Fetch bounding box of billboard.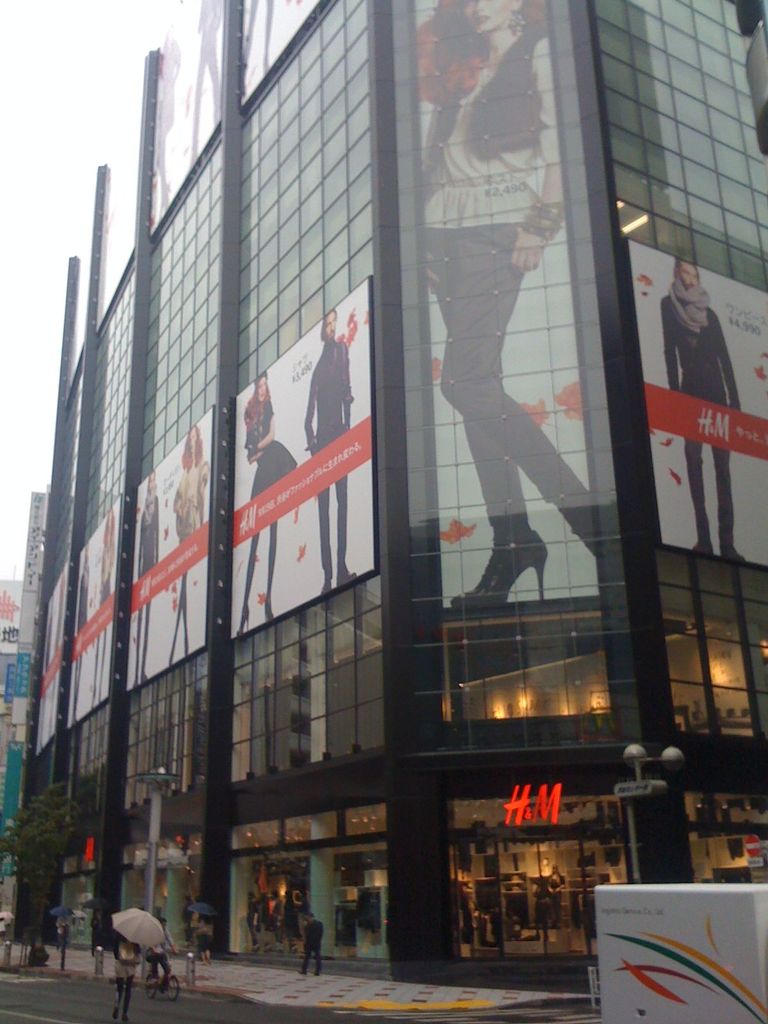
Bbox: 628/239/767/564.
